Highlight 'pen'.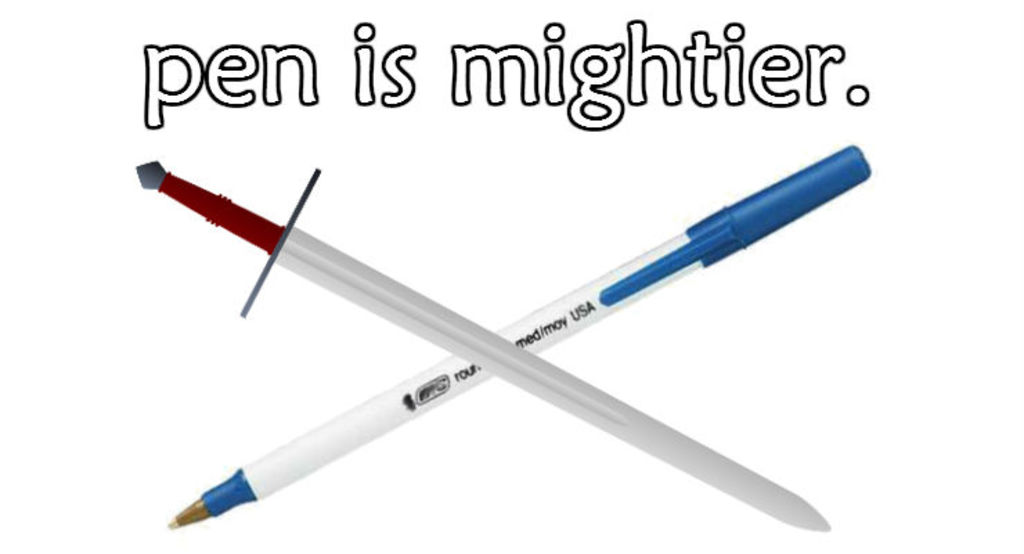
Highlighted region: (158, 140, 872, 533).
